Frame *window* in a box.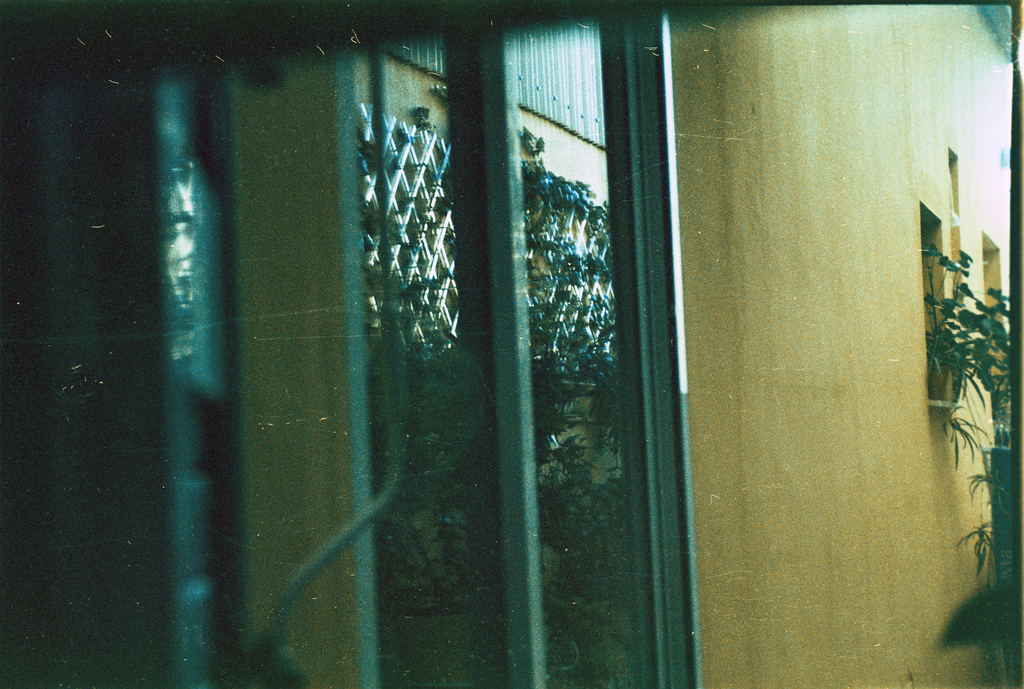
Rect(920, 203, 955, 345).
